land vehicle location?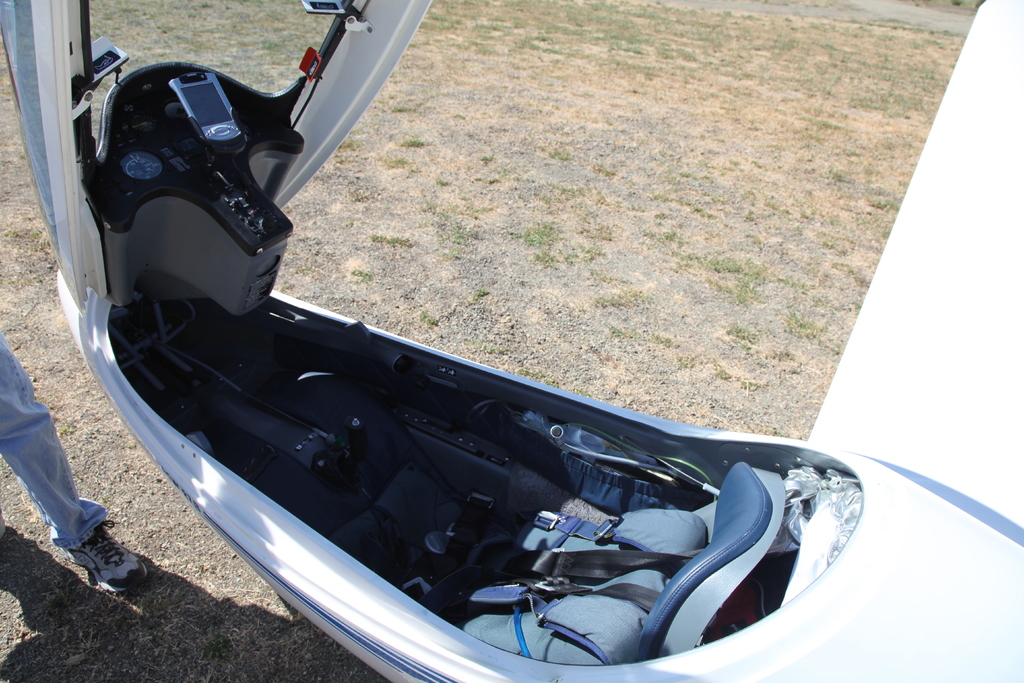
[x1=0, y1=0, x2=1023, y2=682]
